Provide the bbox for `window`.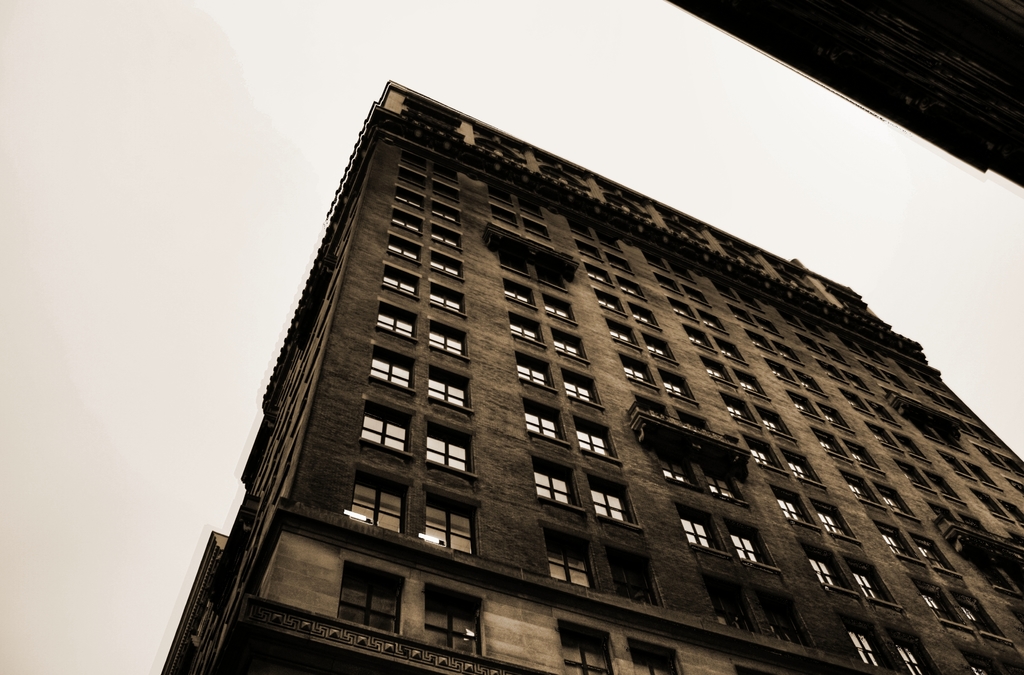
Rect(790, 393, 816, 413).
